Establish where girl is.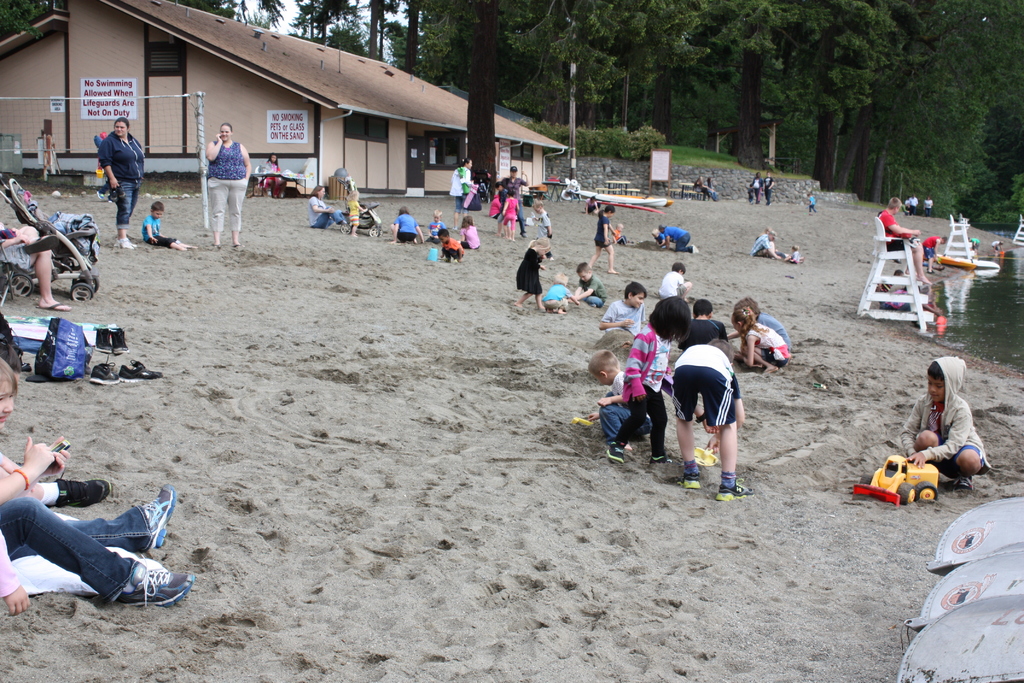
Established at locate(604, 294, 692, 461).
